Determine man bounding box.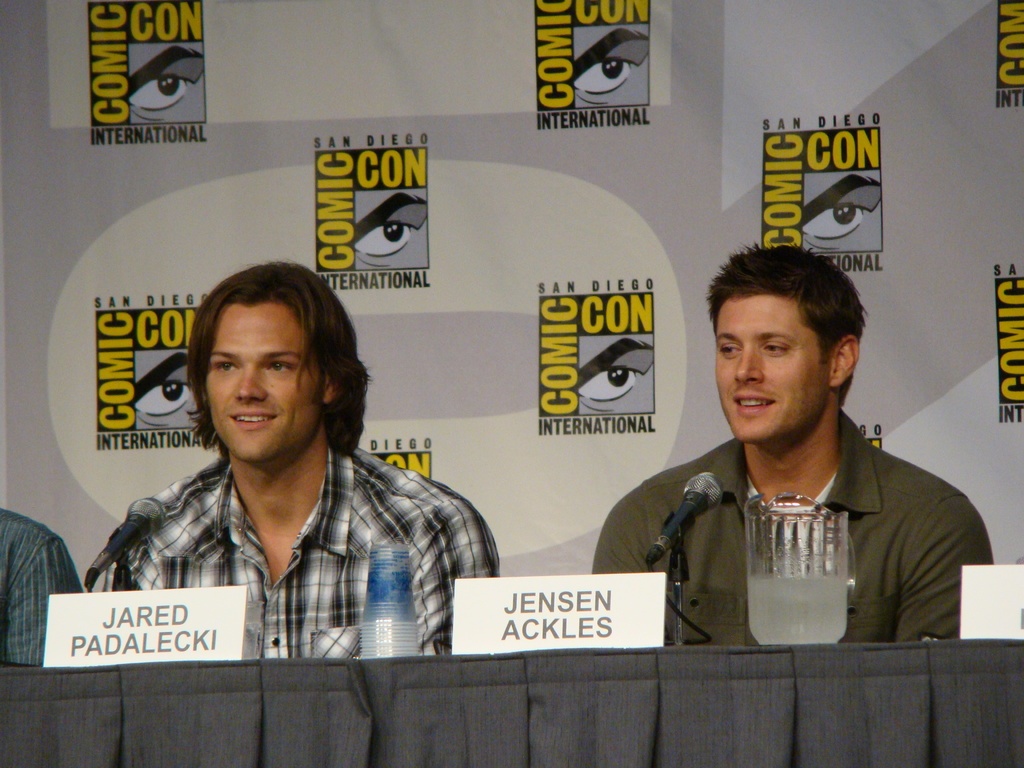
Determined: Rect(81, 264, 502, 663).
